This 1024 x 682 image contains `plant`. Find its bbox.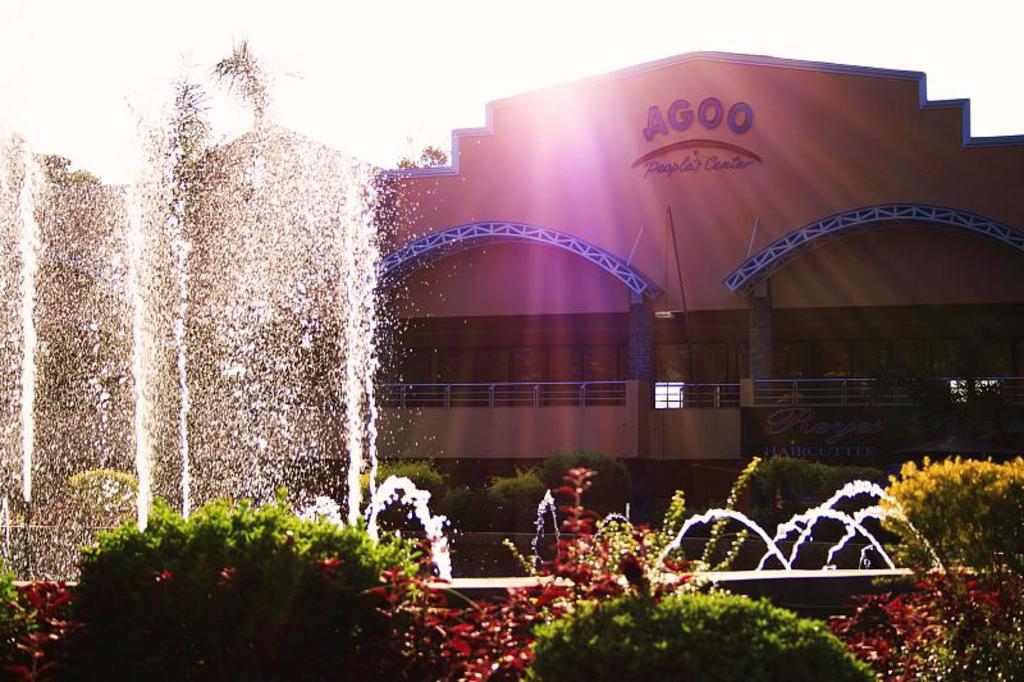
region(481, 466, 561, 535).
